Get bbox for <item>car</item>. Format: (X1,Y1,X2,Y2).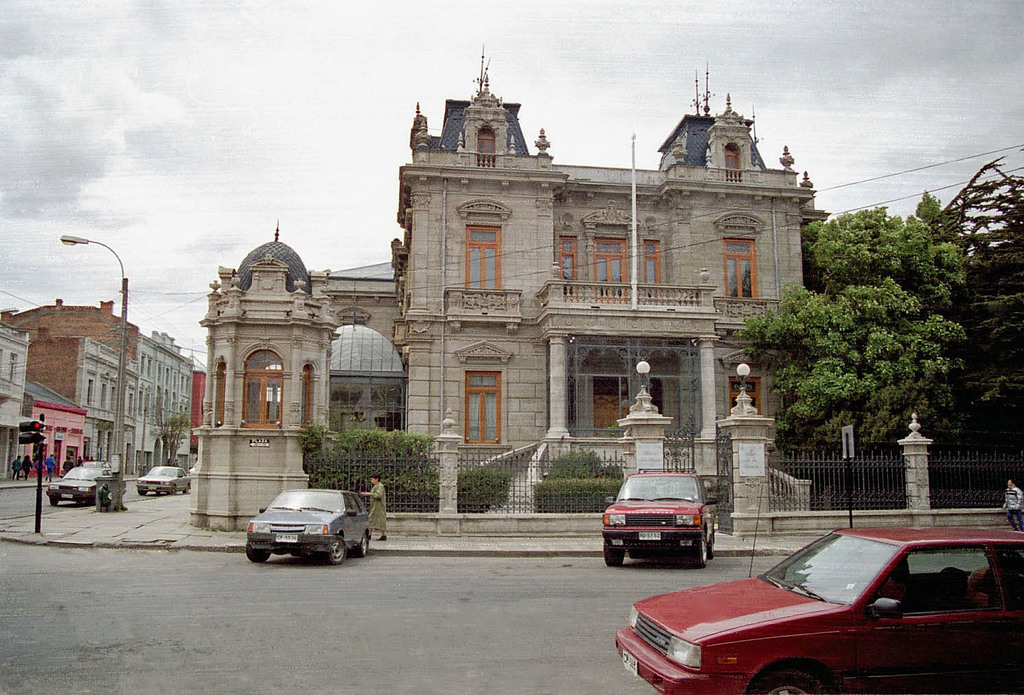
(135,466,191,494).
